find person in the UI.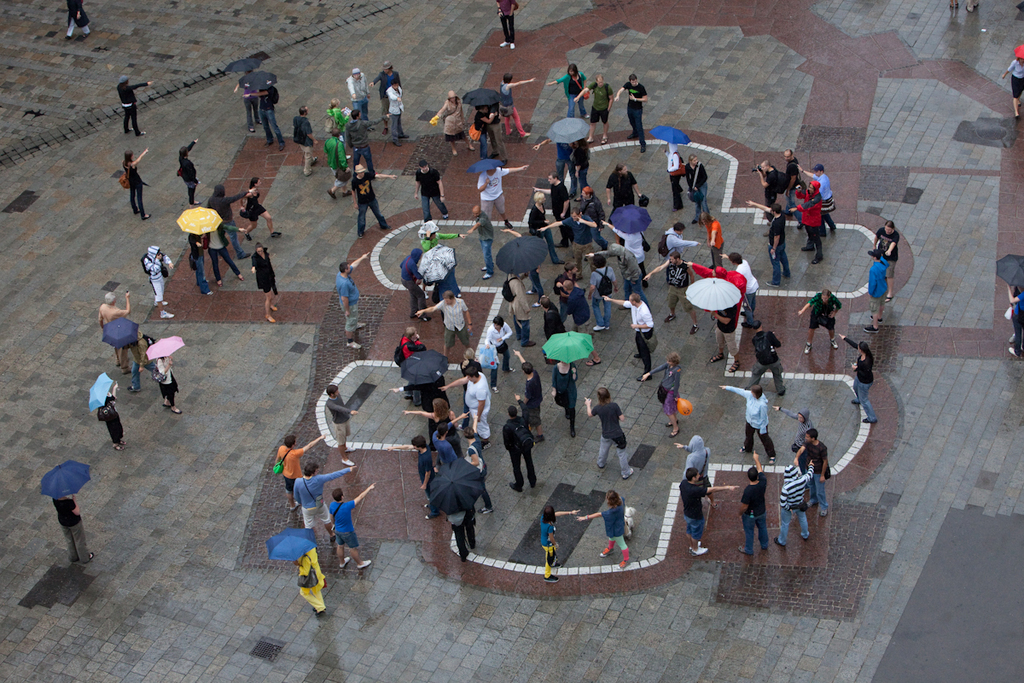
UI element at [415, 157, 450, 220].
